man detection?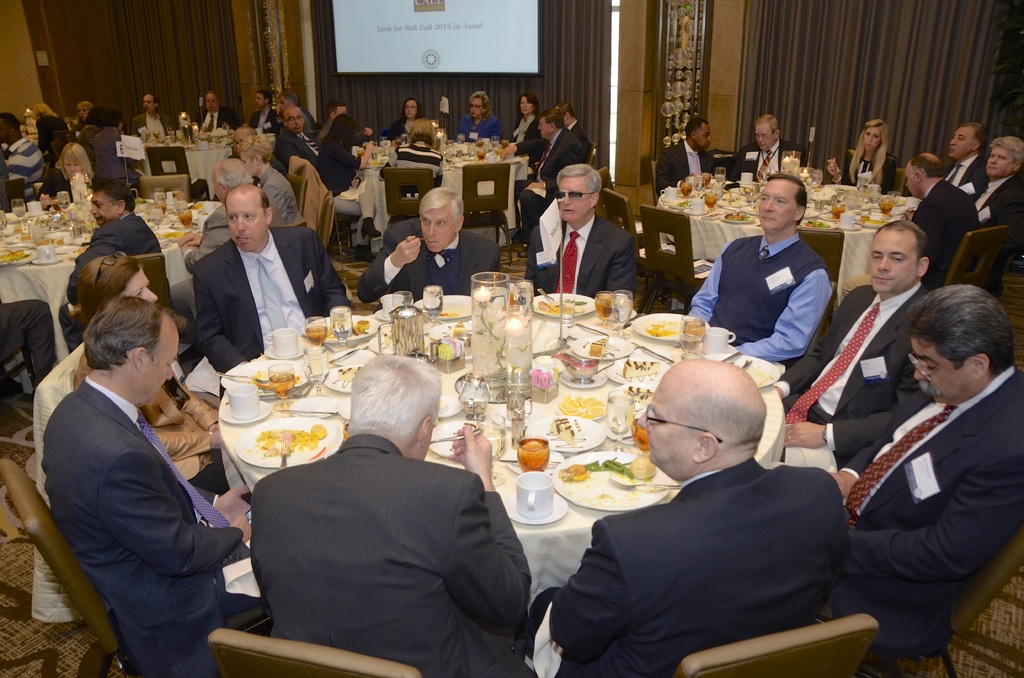
968 135 1023 228
